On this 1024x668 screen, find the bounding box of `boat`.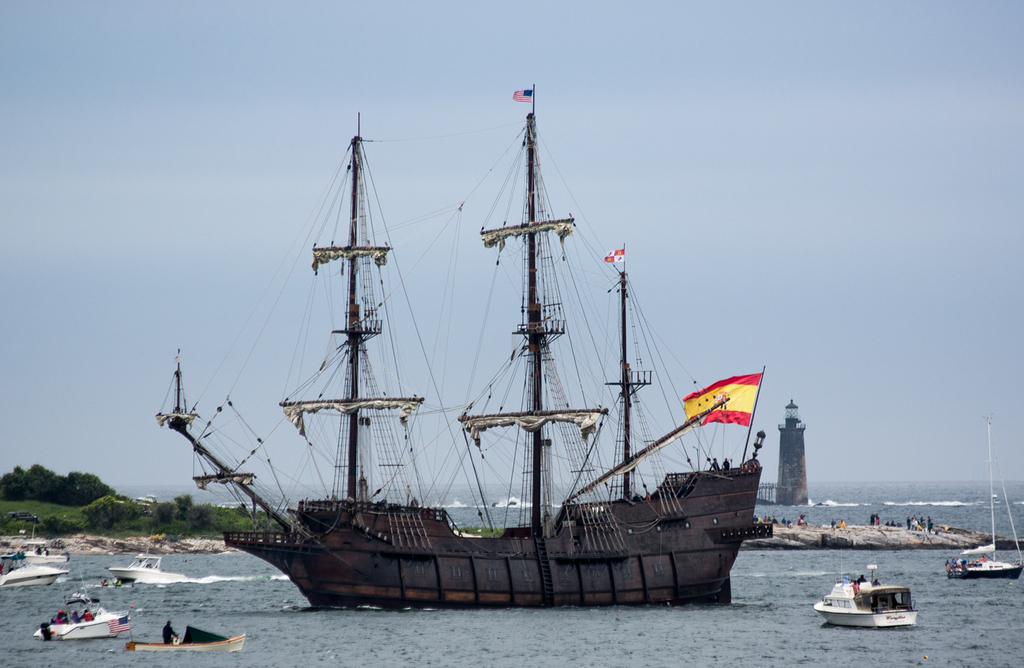
Bounding box: box(122, 106, 805, 634).
